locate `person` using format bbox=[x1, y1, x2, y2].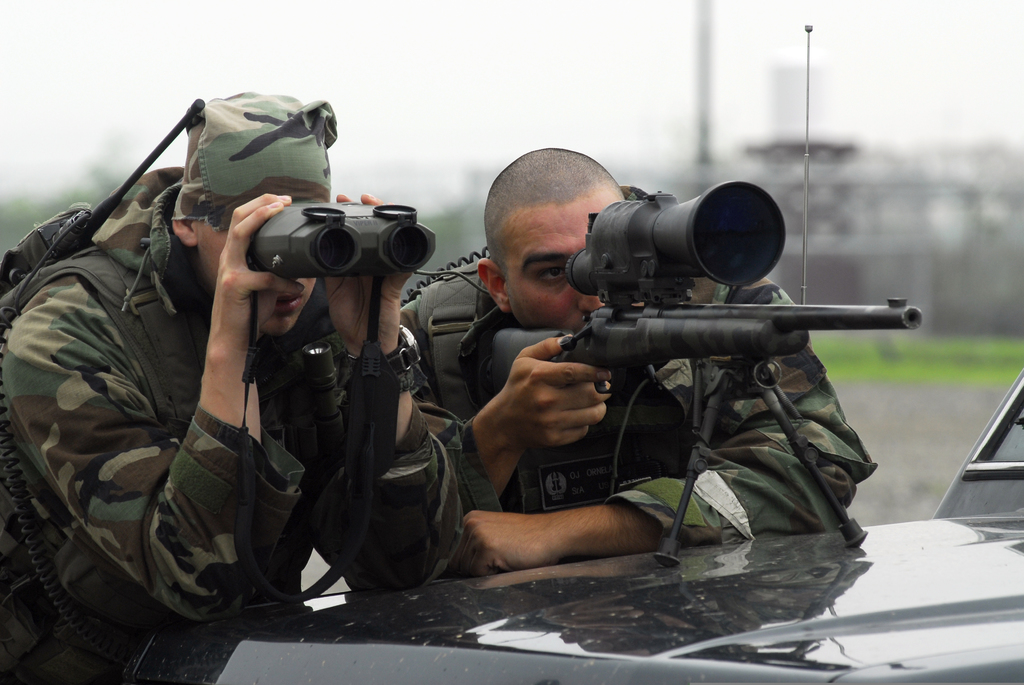
bbox=[399, 146, 873, 580].
